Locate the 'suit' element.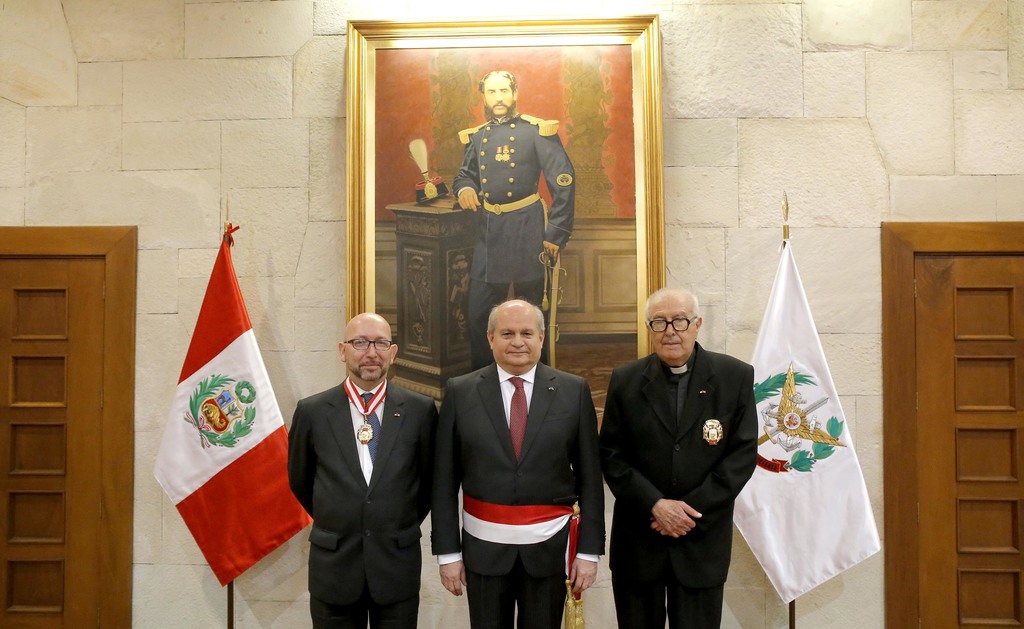
Element bbox: select_region(433, 351, 604, 628).
